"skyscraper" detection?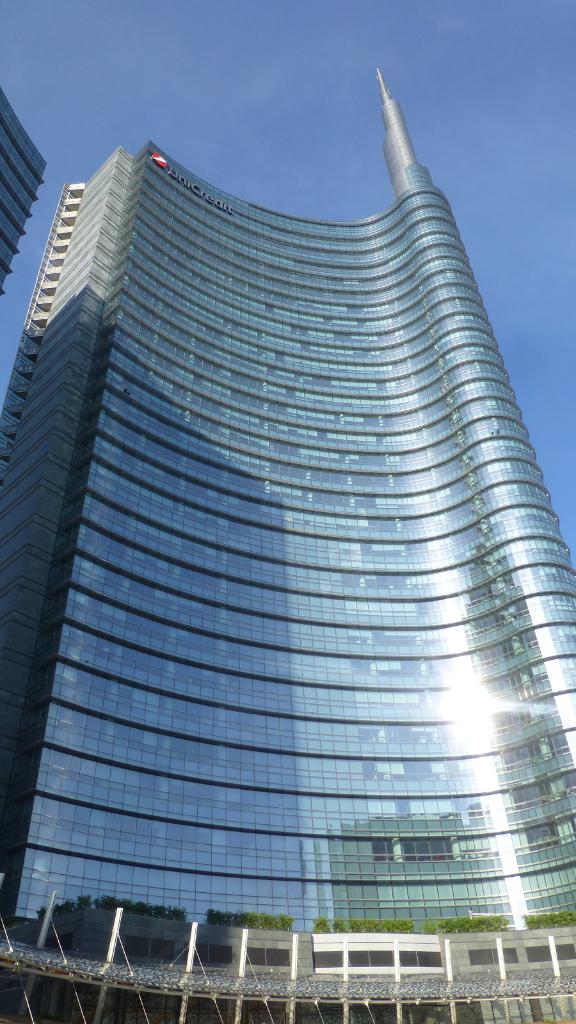
[x1=23, y1=84, x2=556, y2=980]
